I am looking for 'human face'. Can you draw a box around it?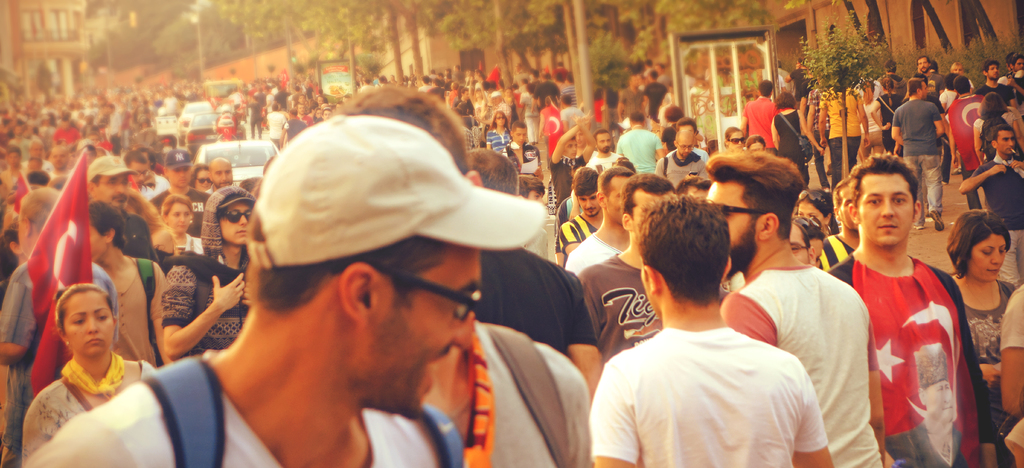
Sure, the bounding box is [996, 129, 1014, 156].
